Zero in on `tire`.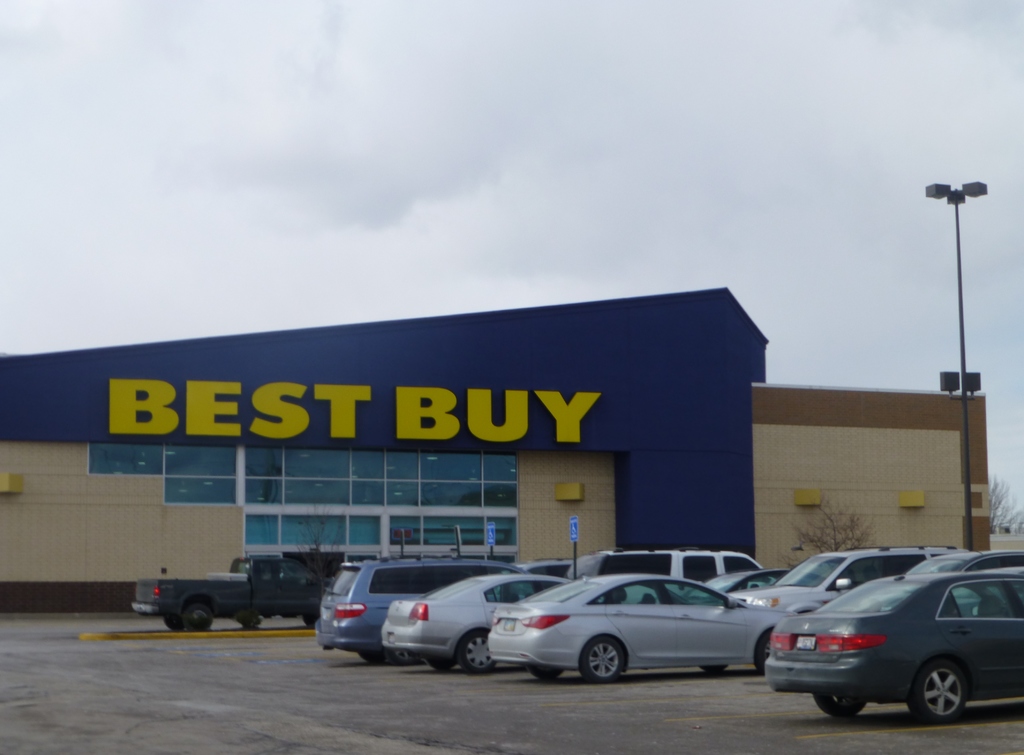
Zeroed in: x1=238 y1=615 x2=263 y2=628.
